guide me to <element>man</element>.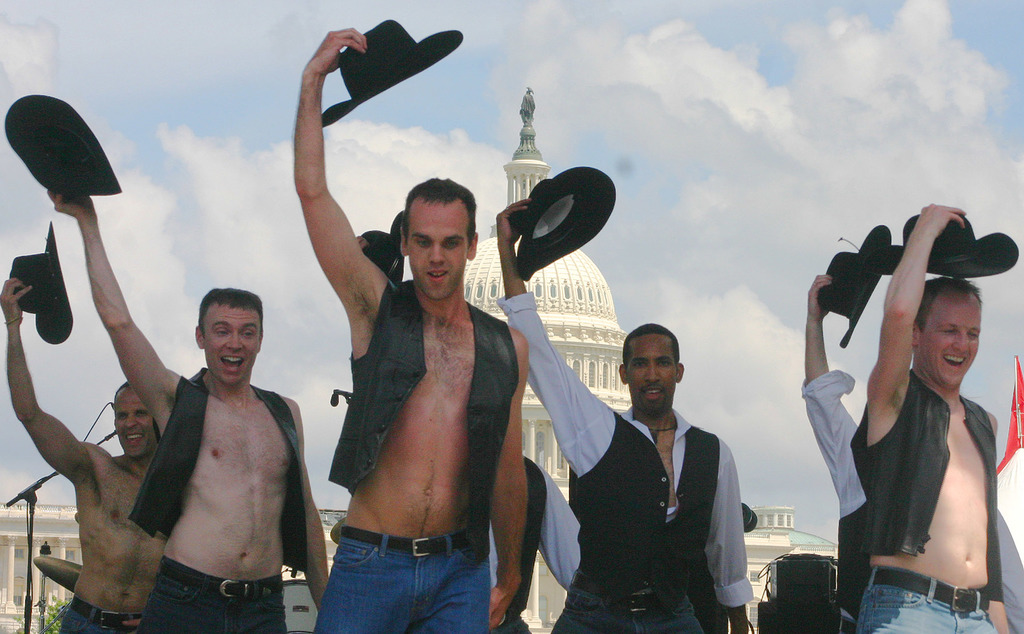
Guidance: l=289, t=28, r=523, b=633.
